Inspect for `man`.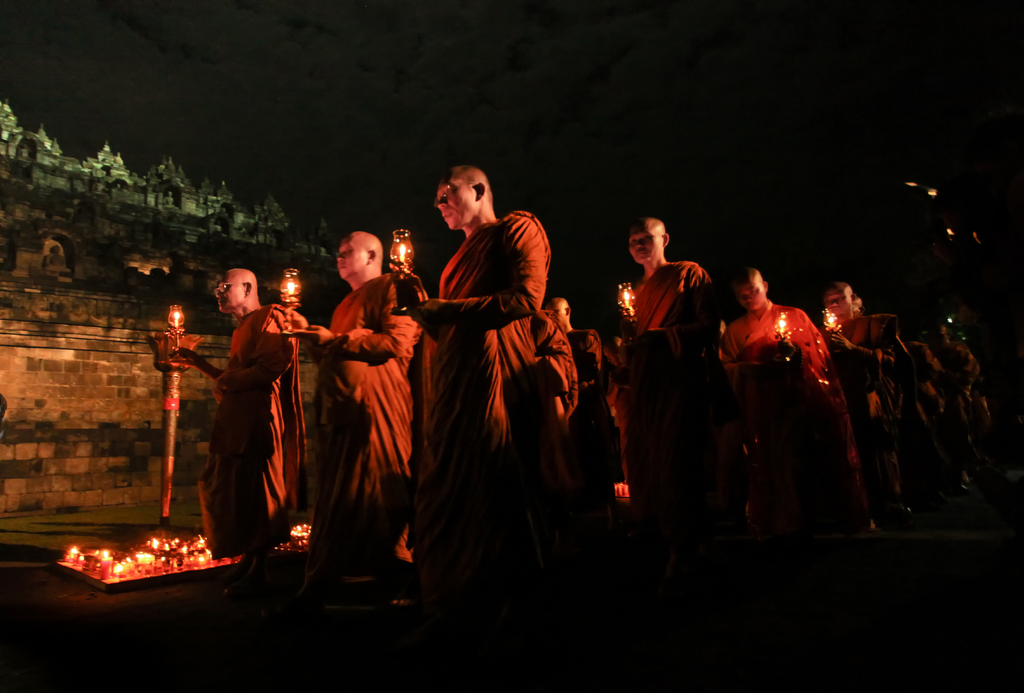
Inspection: [left=538, top=295, right=624, bottom=538].
